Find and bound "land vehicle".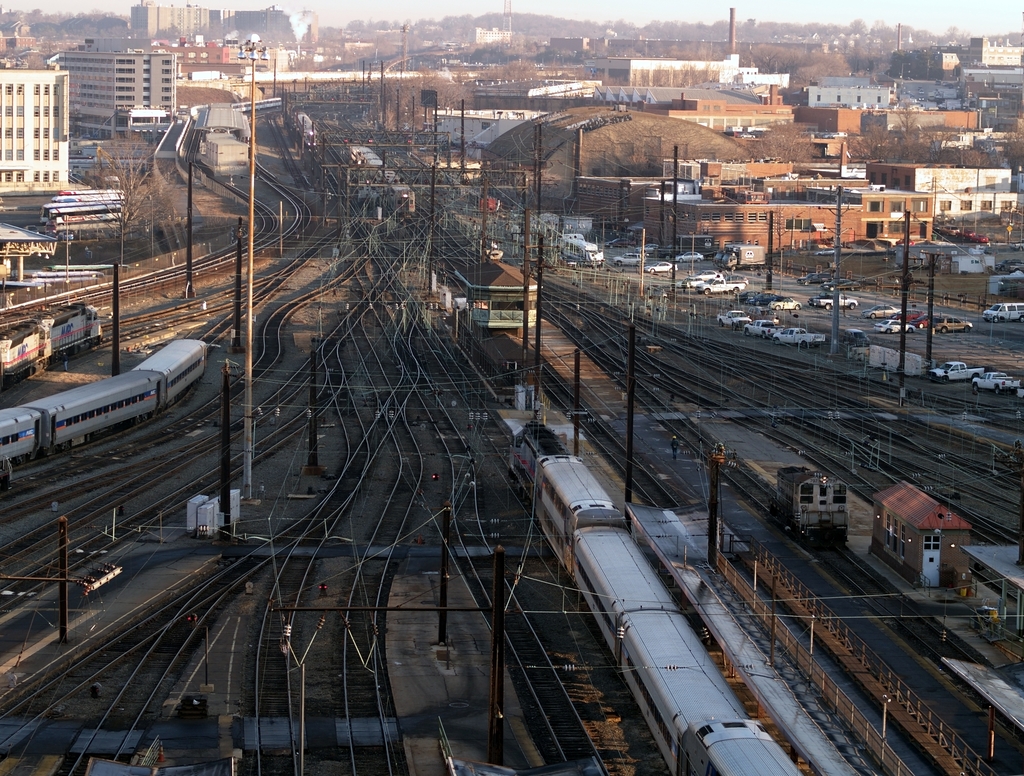
Bound: locate(354, 144, 413, 210).
